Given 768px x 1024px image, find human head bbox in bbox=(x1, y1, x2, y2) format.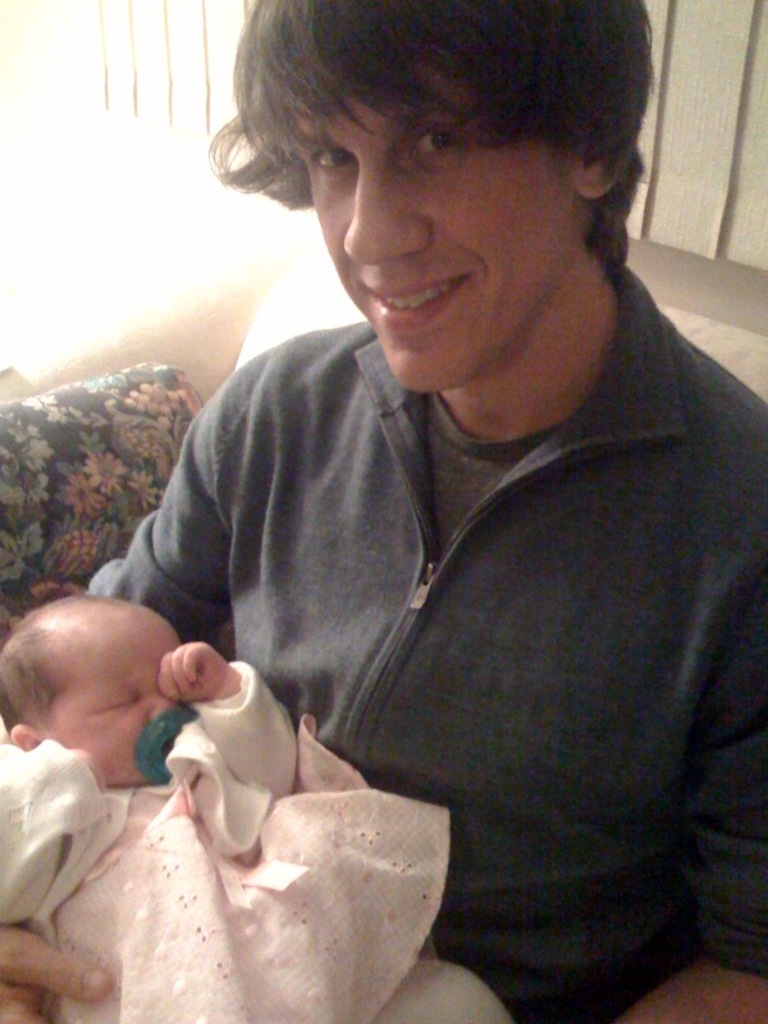
bbox=(233, 0, 655, 398).
